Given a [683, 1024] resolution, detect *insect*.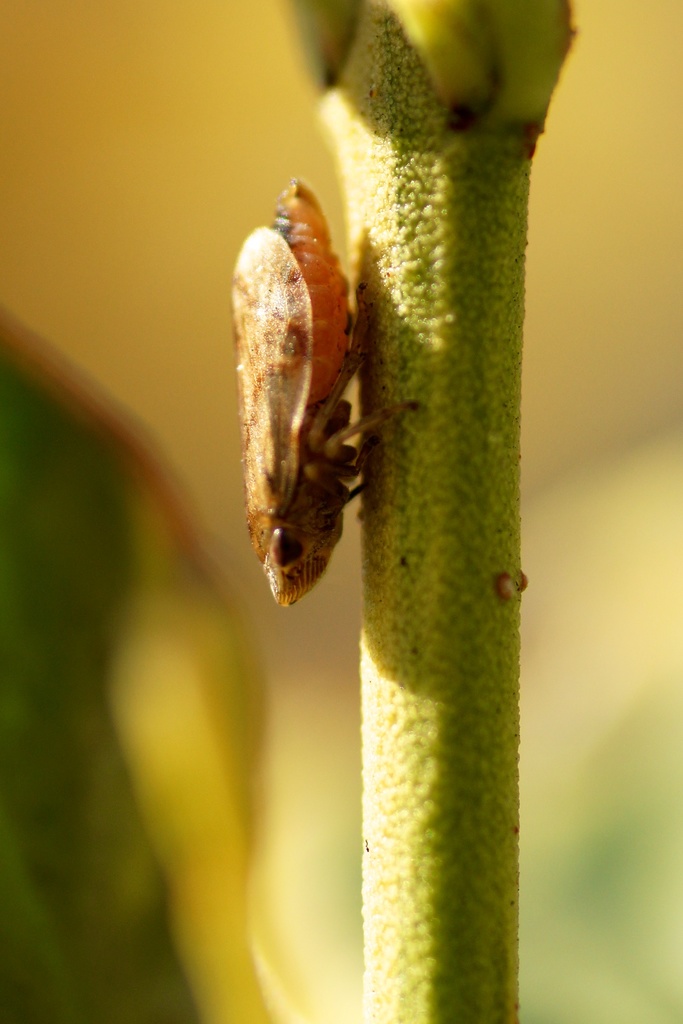
left=226, top=178, right=427, bottom=607.
